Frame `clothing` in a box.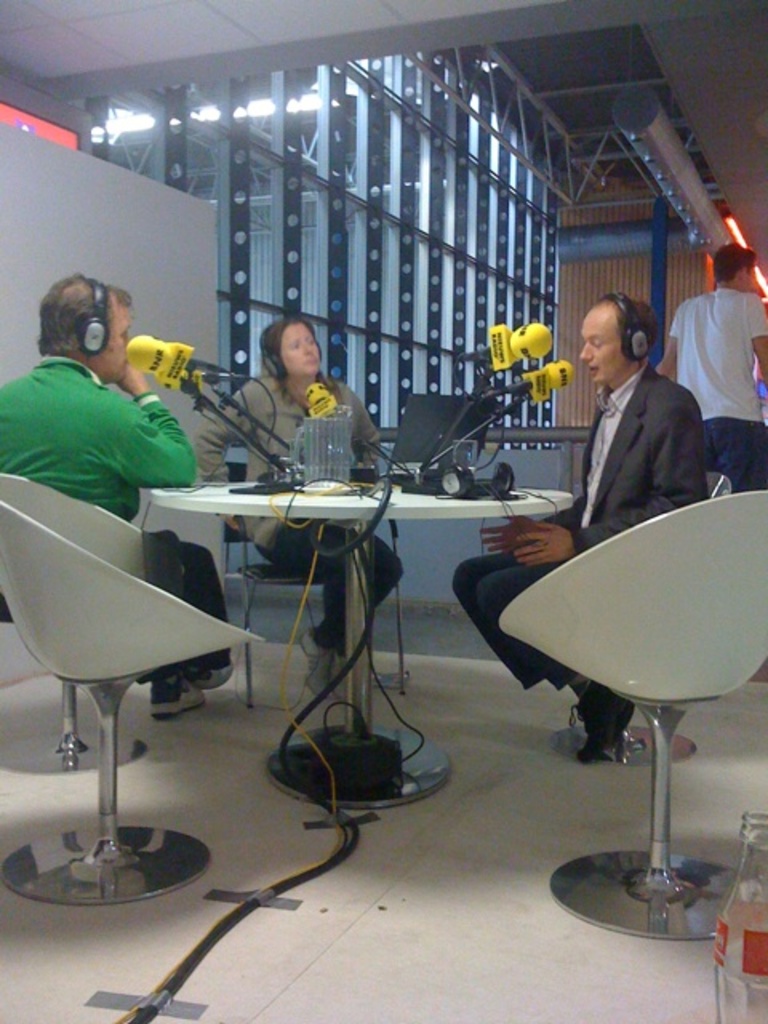
[x1=198, y1=374, x2=403, y2=651].
